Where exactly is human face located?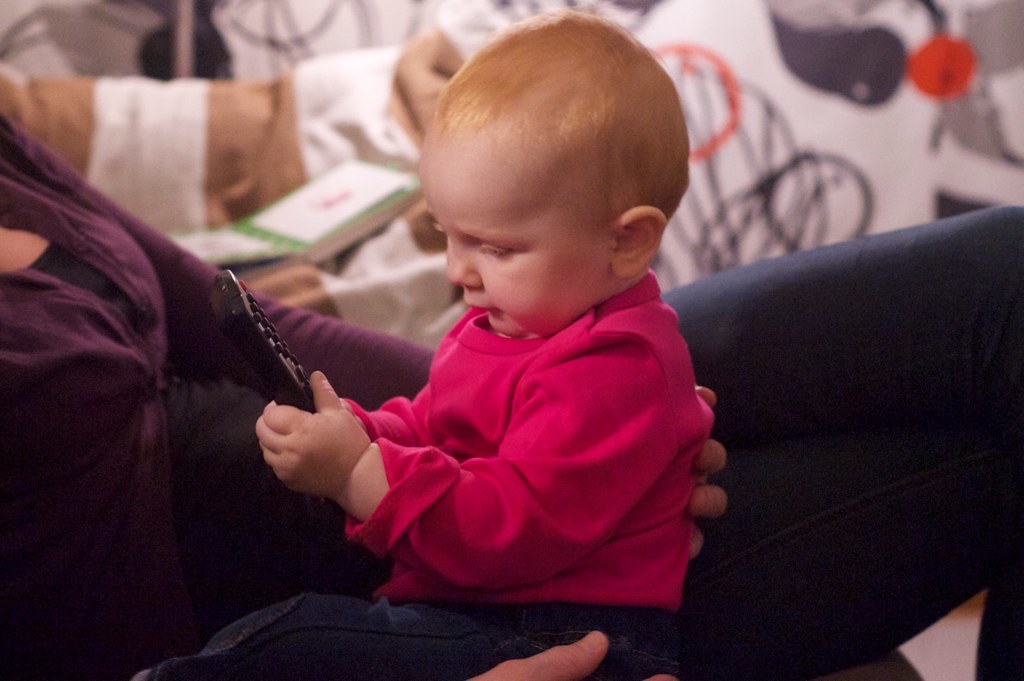
Its bounding box is Rect(420, 153, 610, 337).
